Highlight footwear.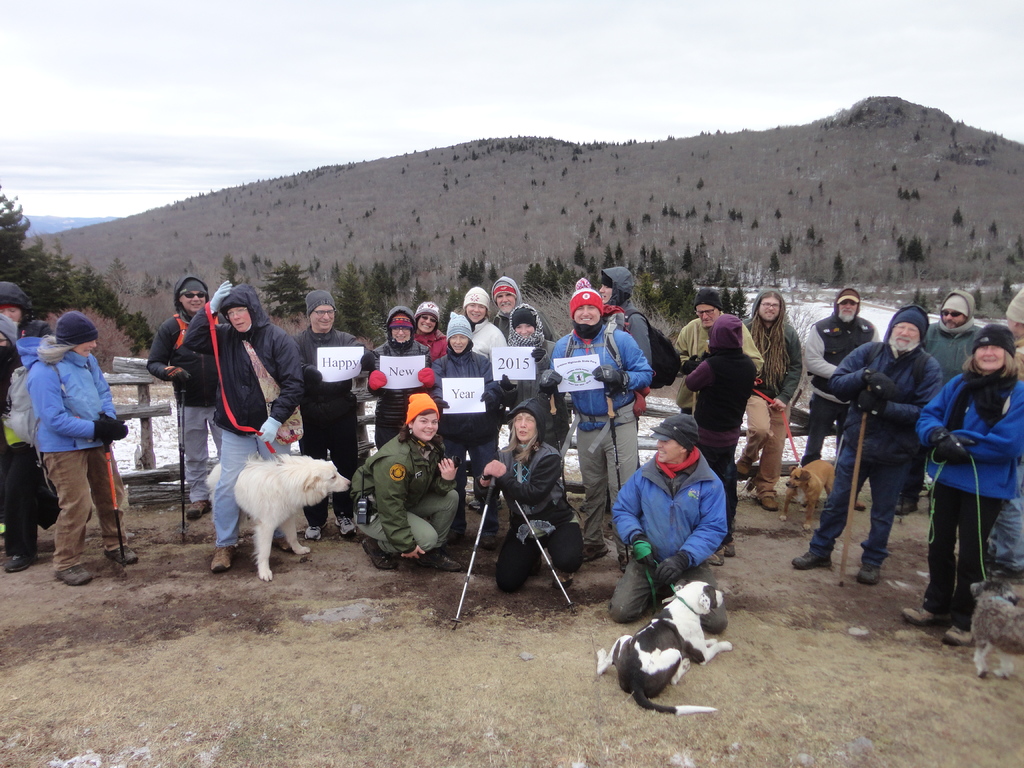
Highlighted region: box(855, 500, 865, 514).
